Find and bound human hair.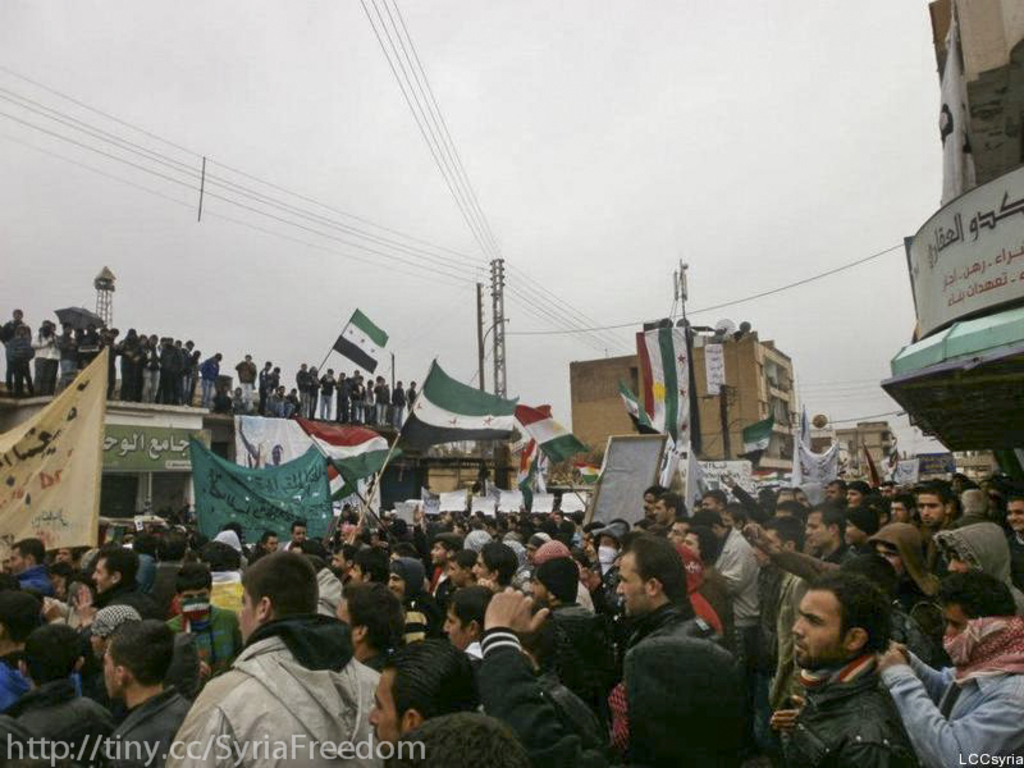
Bound: [left=808, top=503, right=842, bottom=549].
